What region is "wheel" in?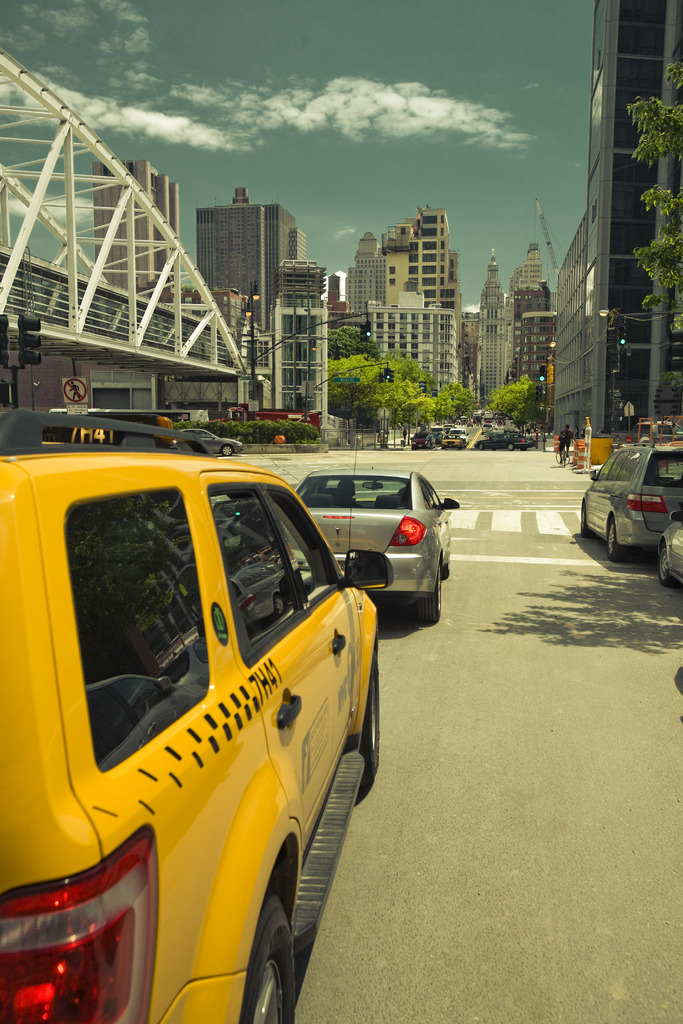
659, 545, 677, 592.
